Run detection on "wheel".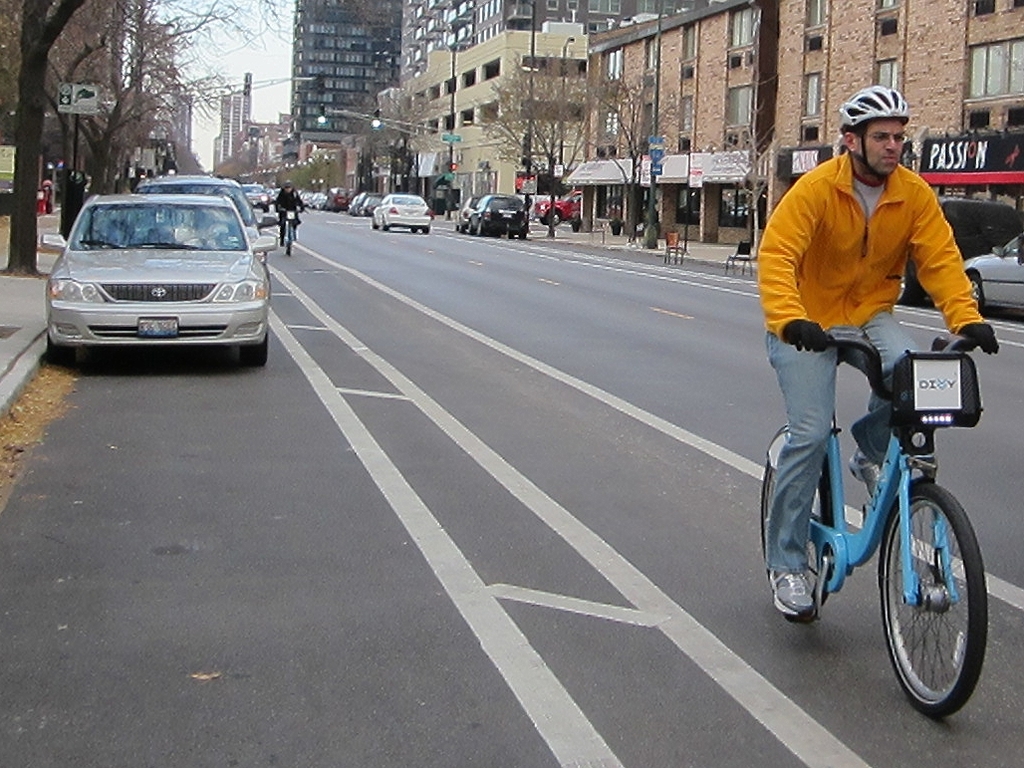
Result: (x1=40, y1=330, x2=82, y2=374).
